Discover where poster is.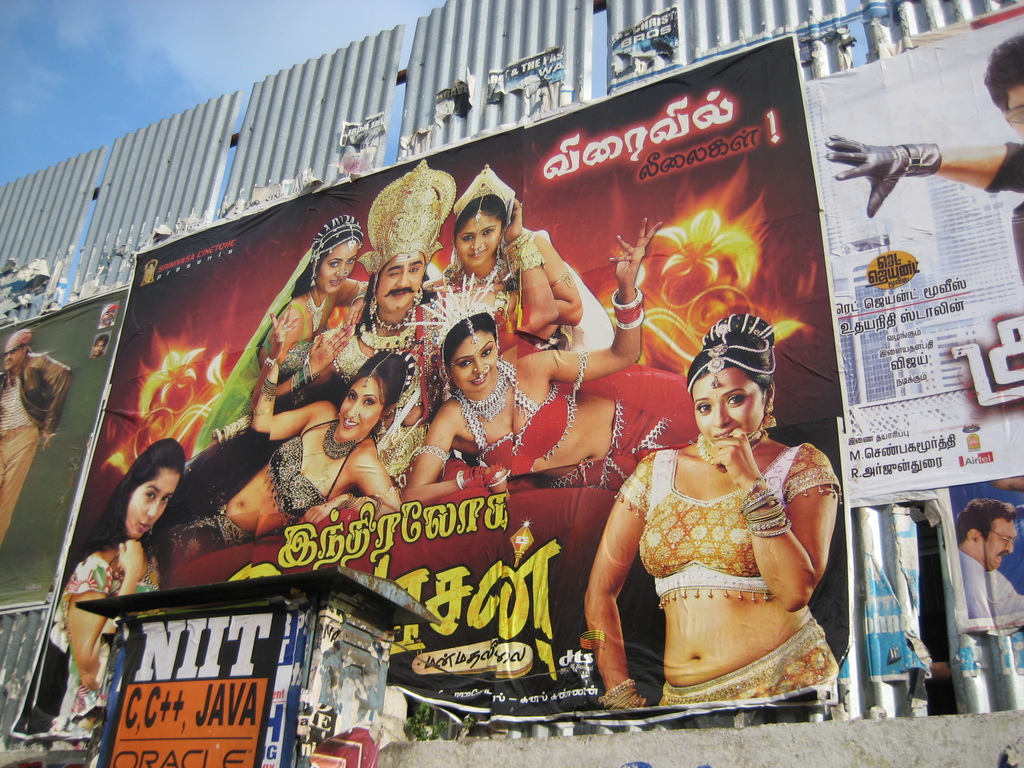
Discovered at <region>608, 6, 682, 90</region>.
